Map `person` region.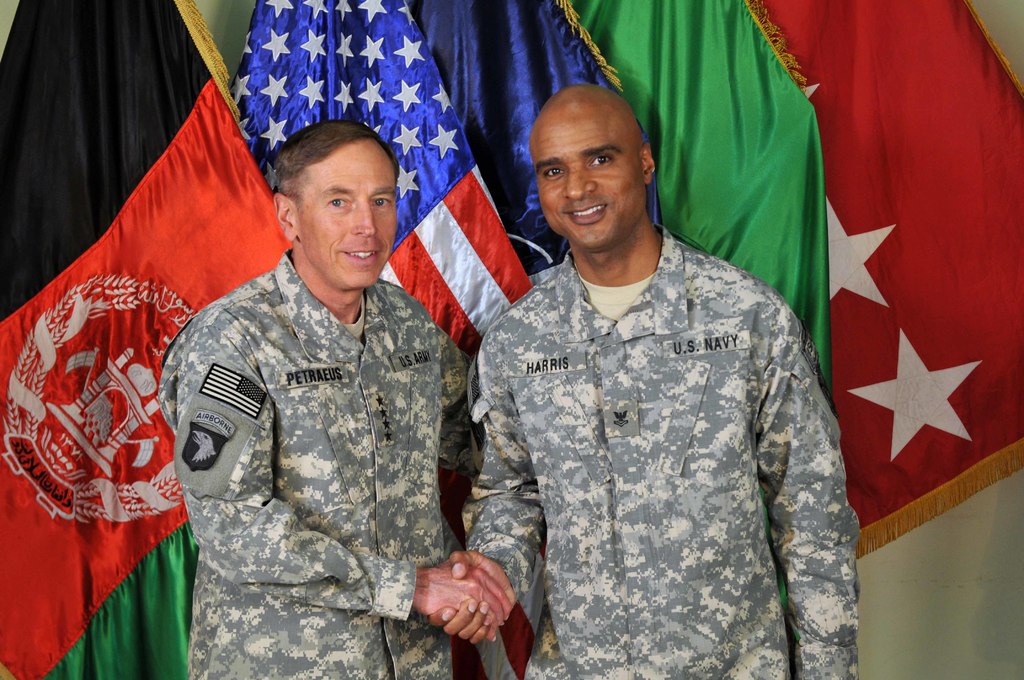
Mapped to locate(439, 85, 859, 679).
